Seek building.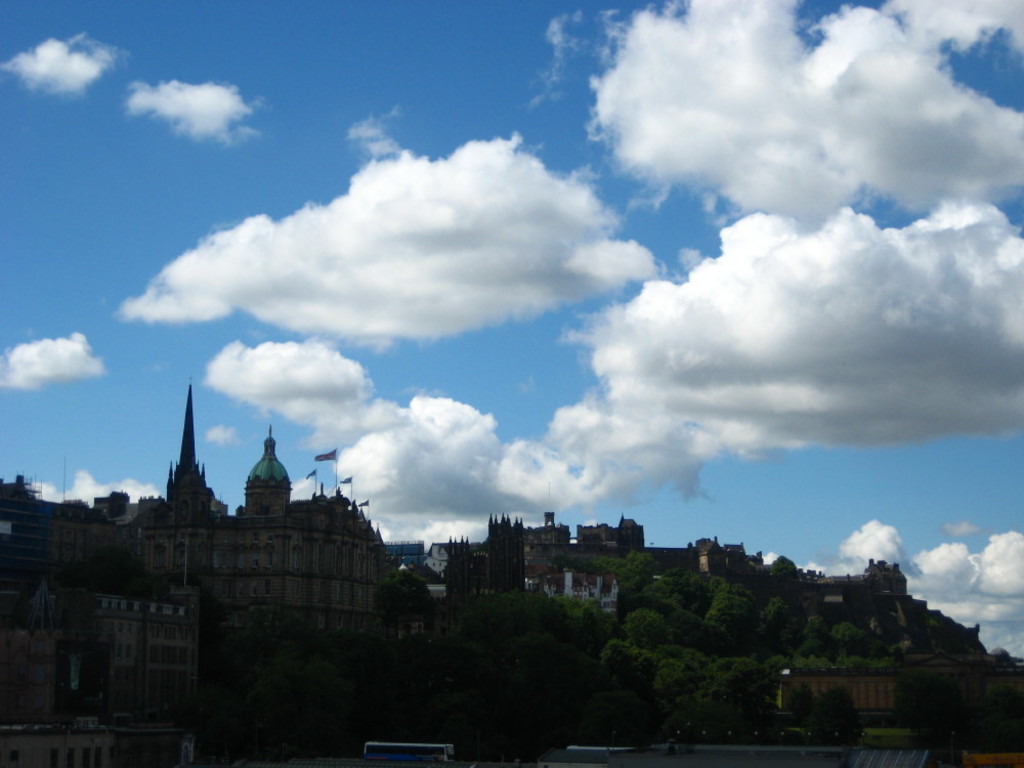
126,371,389,679.
